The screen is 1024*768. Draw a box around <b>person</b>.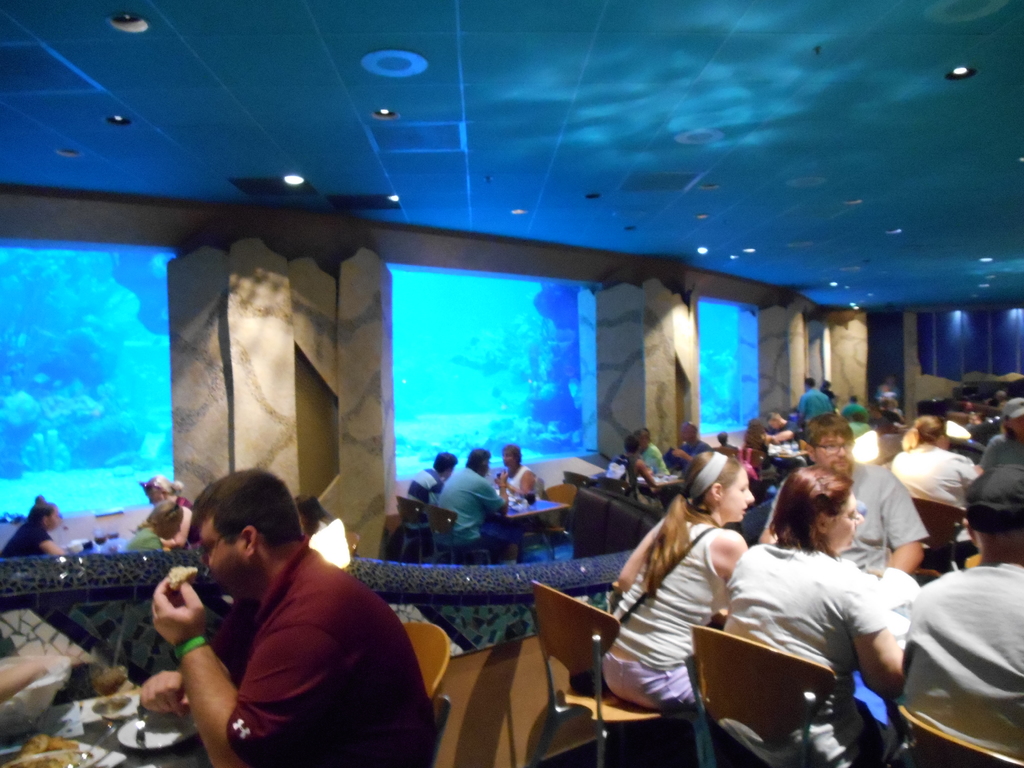
x1=868 y1=379 x2=890 y2=422.
